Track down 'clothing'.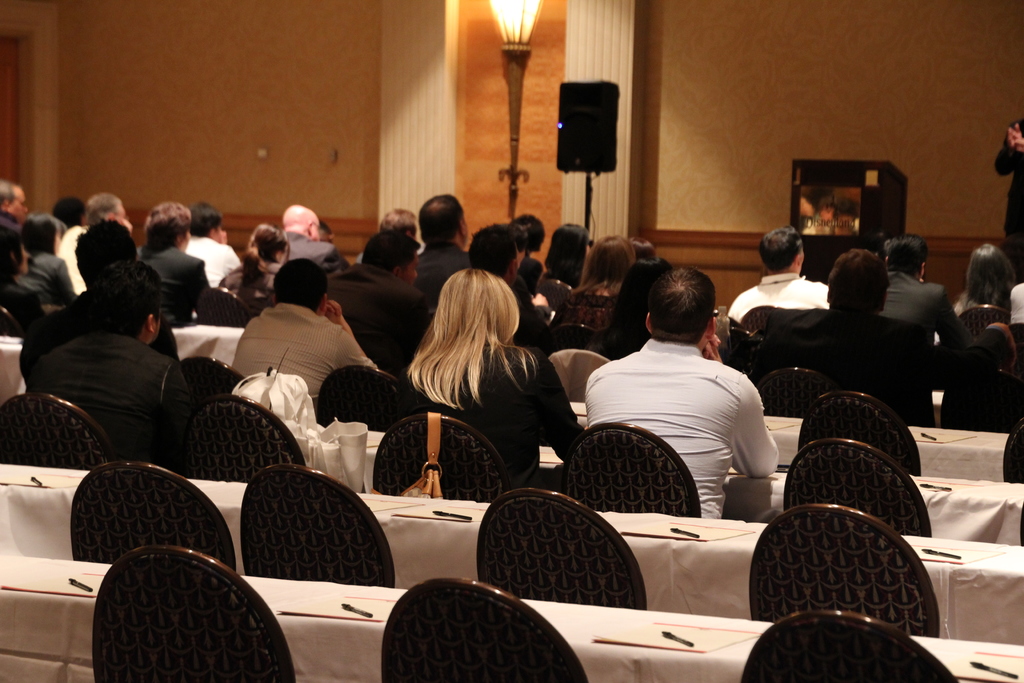
Tracked to pyautogui.locateOnScreen(28, 331, 178, 454).
